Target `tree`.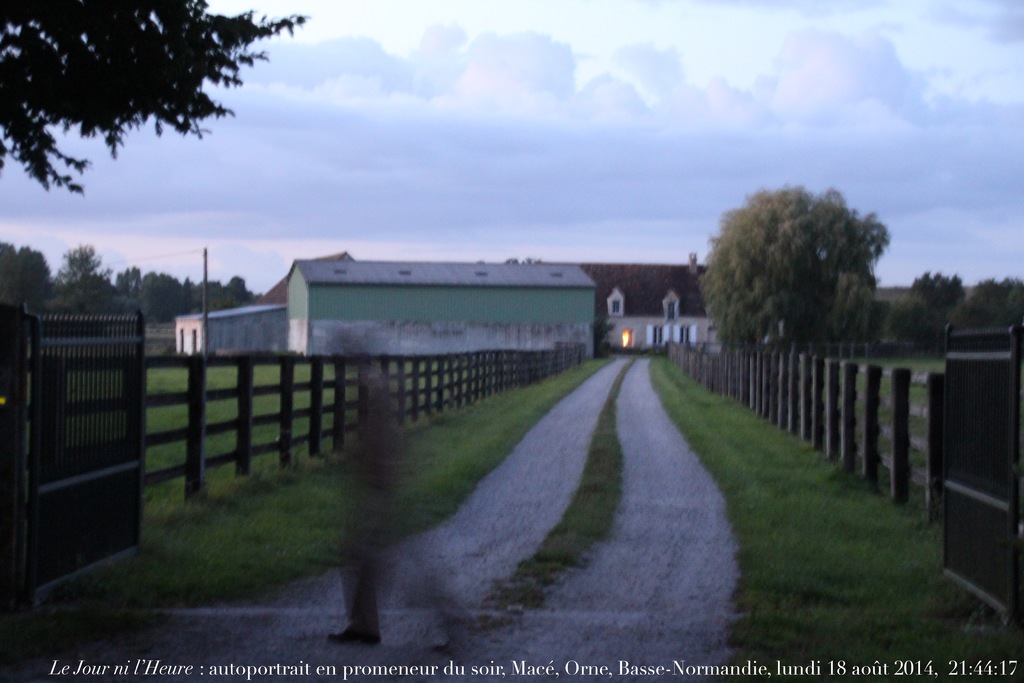
Target region: [left=972, top=266, right=1023, bottom=336].
